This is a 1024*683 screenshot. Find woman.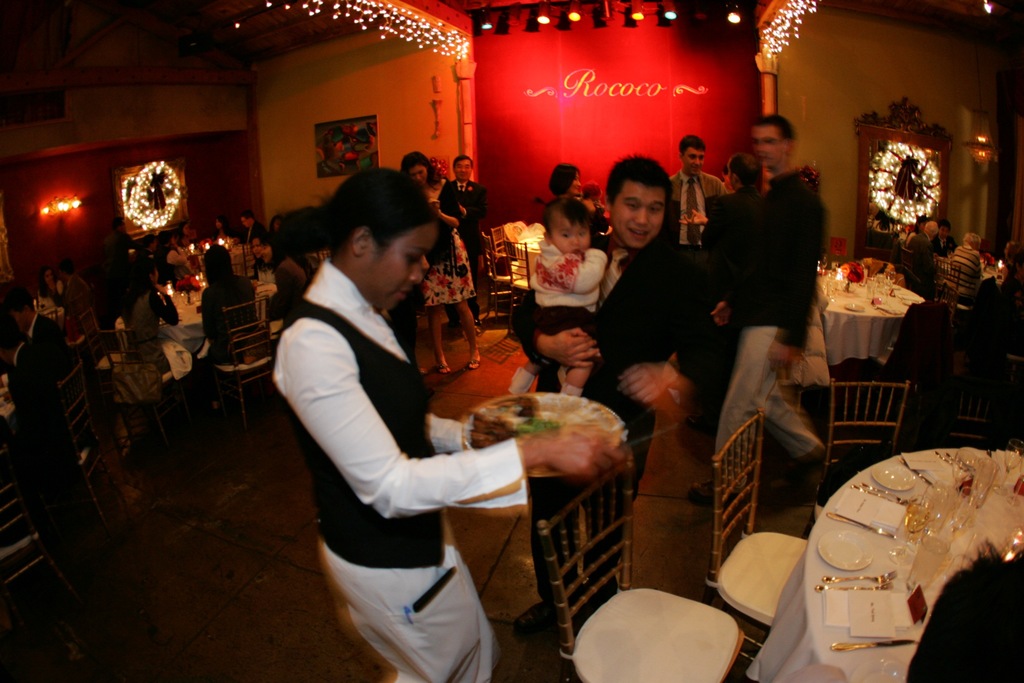
Bounding box: {"left": 181, "top": 248, "right": 254, "bottom": 370}.
